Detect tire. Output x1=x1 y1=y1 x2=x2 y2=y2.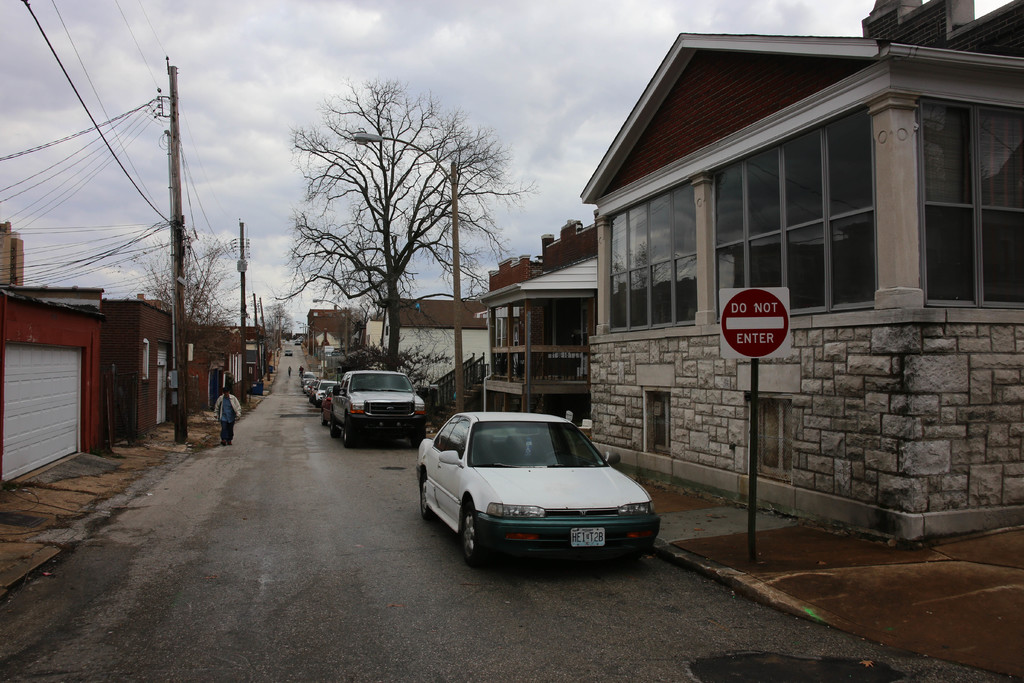
x1=410 y1=431 x2=425 y2=446.
